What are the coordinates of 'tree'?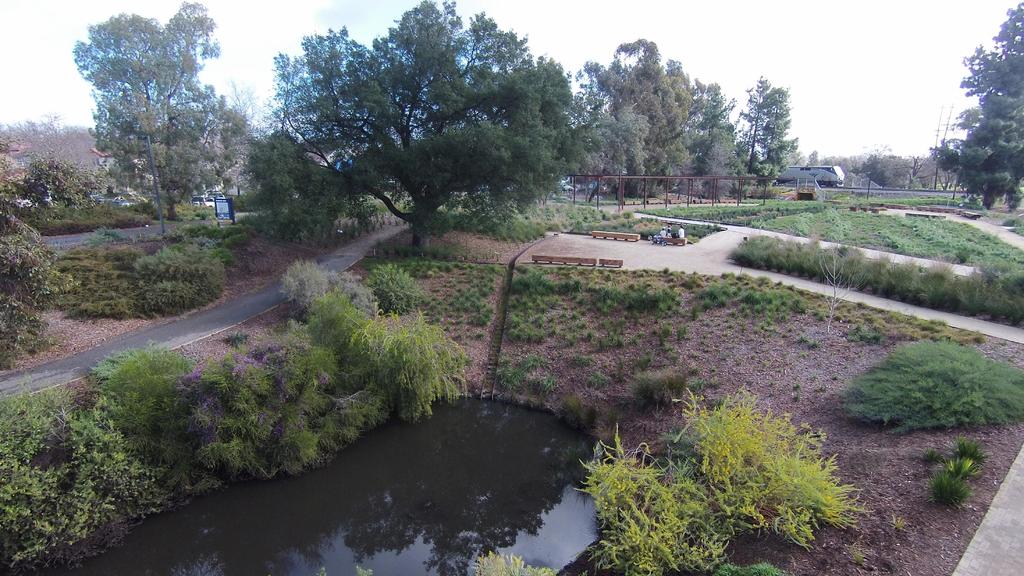
{"x1": 470, "y1": 551, "x2": 558, "y2": 575}.
